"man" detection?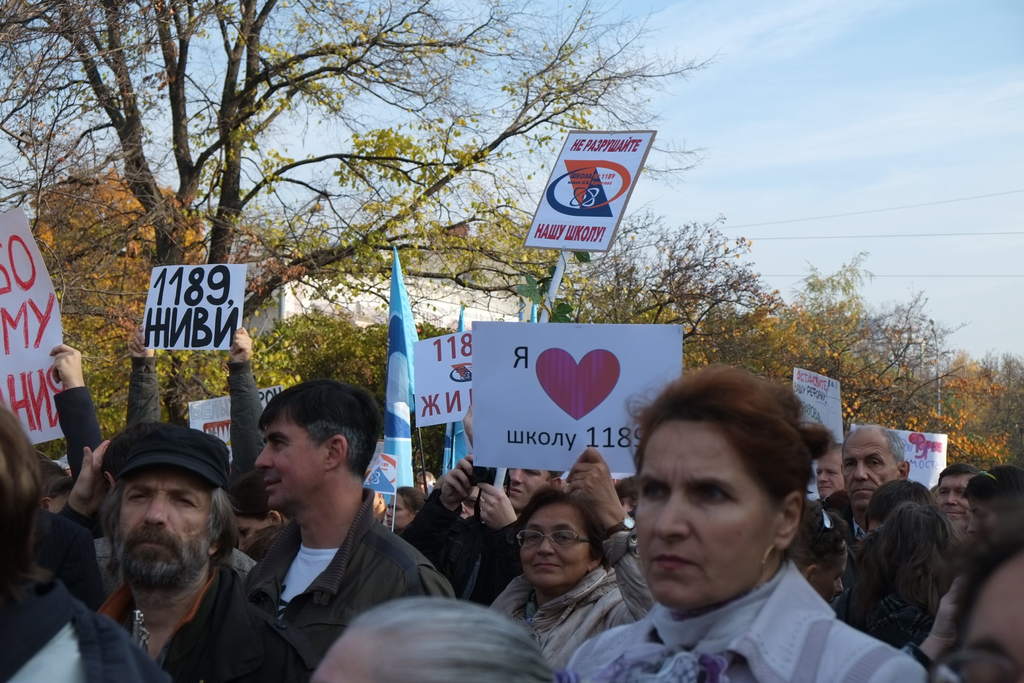
{"left": 45, "top": 430, "right": 284, "bottom": 682}
